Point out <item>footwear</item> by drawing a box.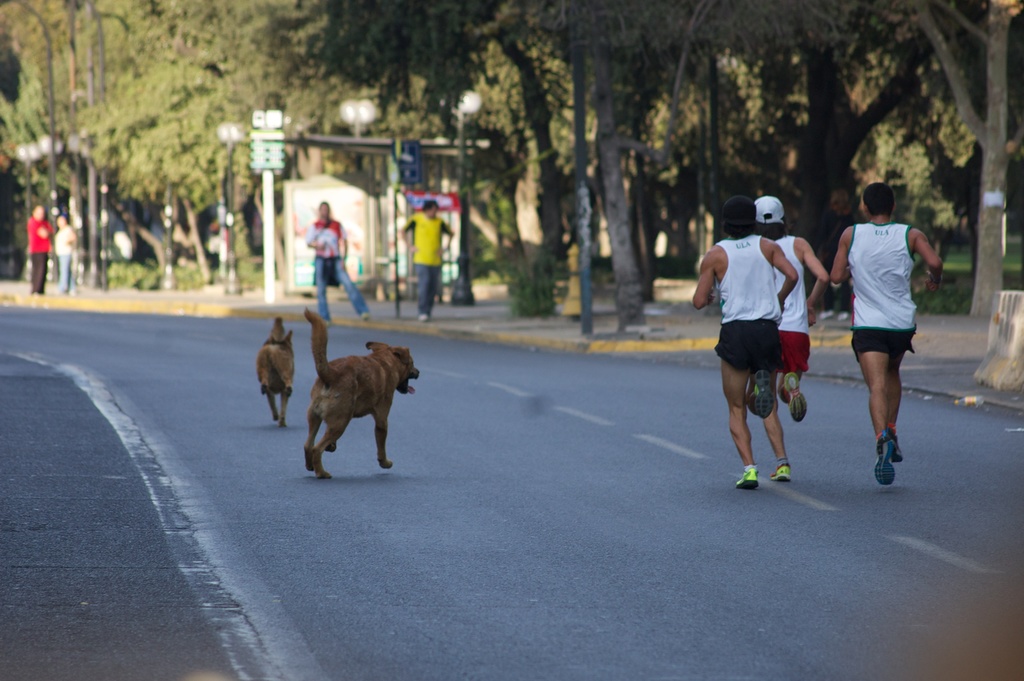
region(895, 436, 908, 465).
